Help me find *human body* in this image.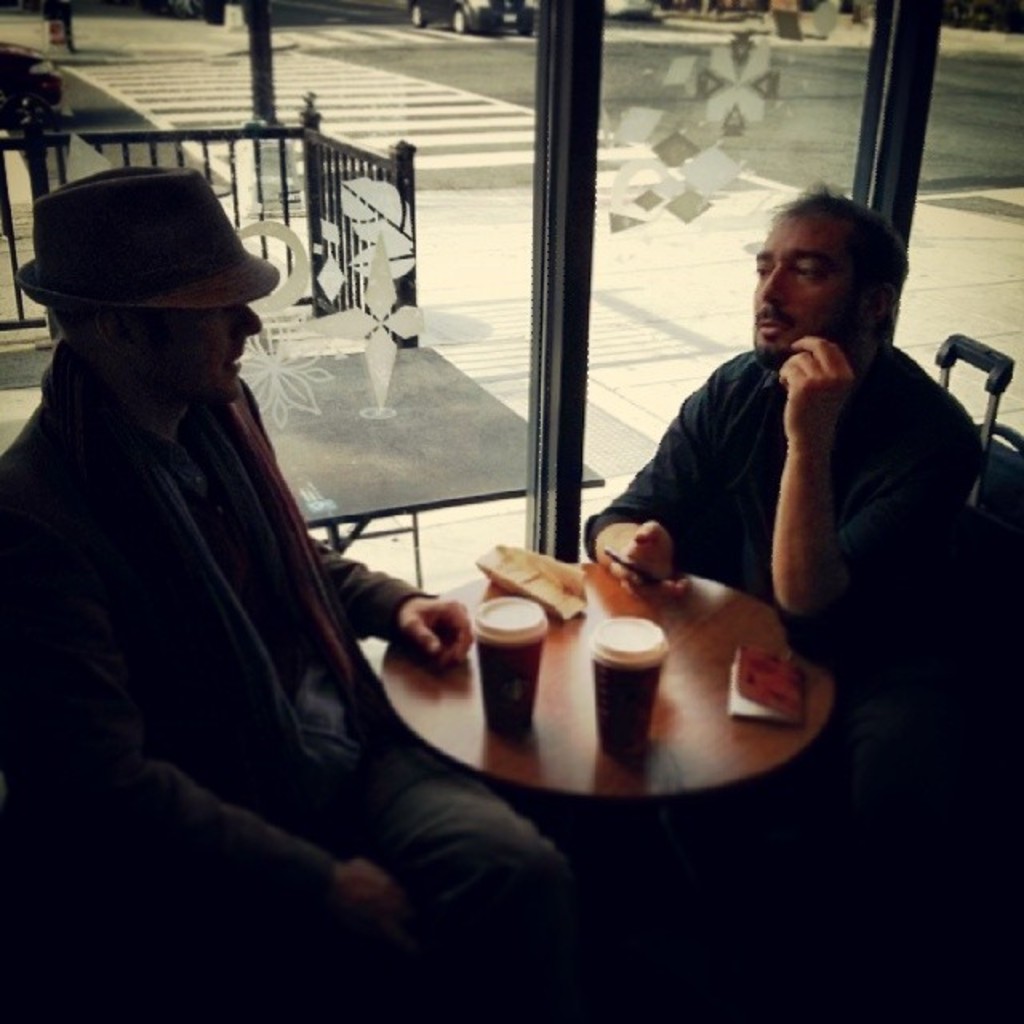
Found it: bbox=[45, 162, 493, 974].
